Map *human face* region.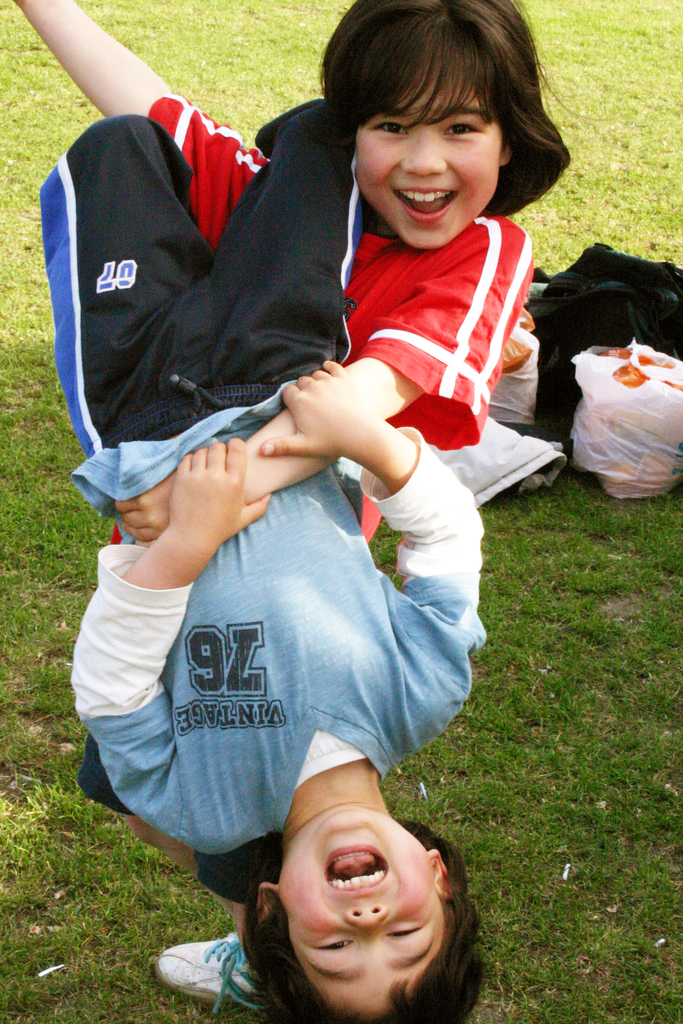
Mapped to (349, 68, 511, 249).
